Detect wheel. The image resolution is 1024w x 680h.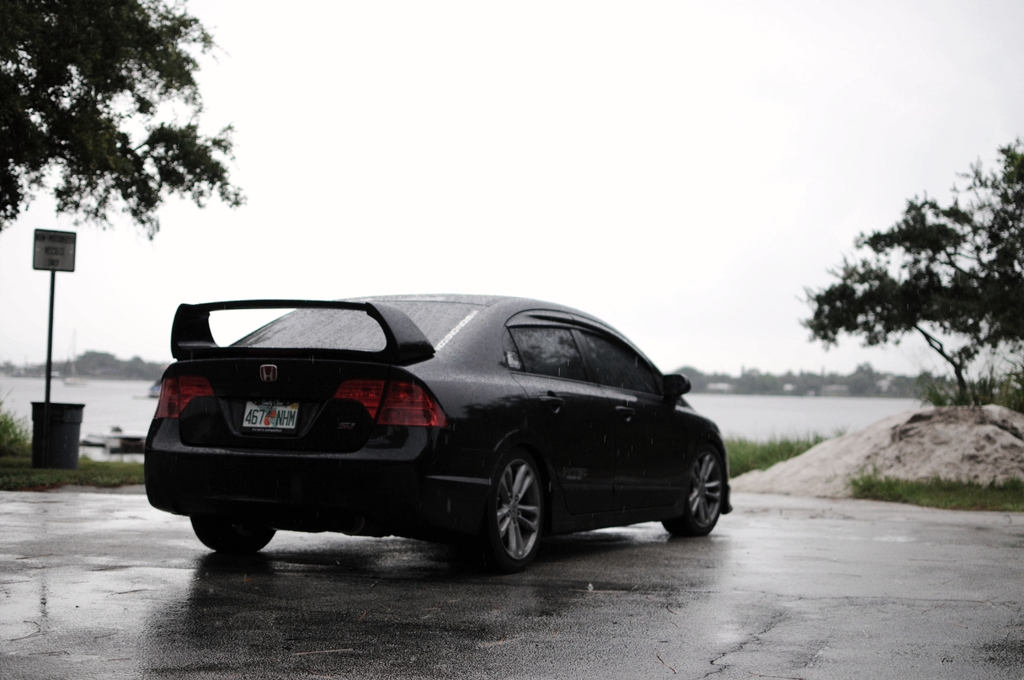
BBox(476, 439, 545, 568).
